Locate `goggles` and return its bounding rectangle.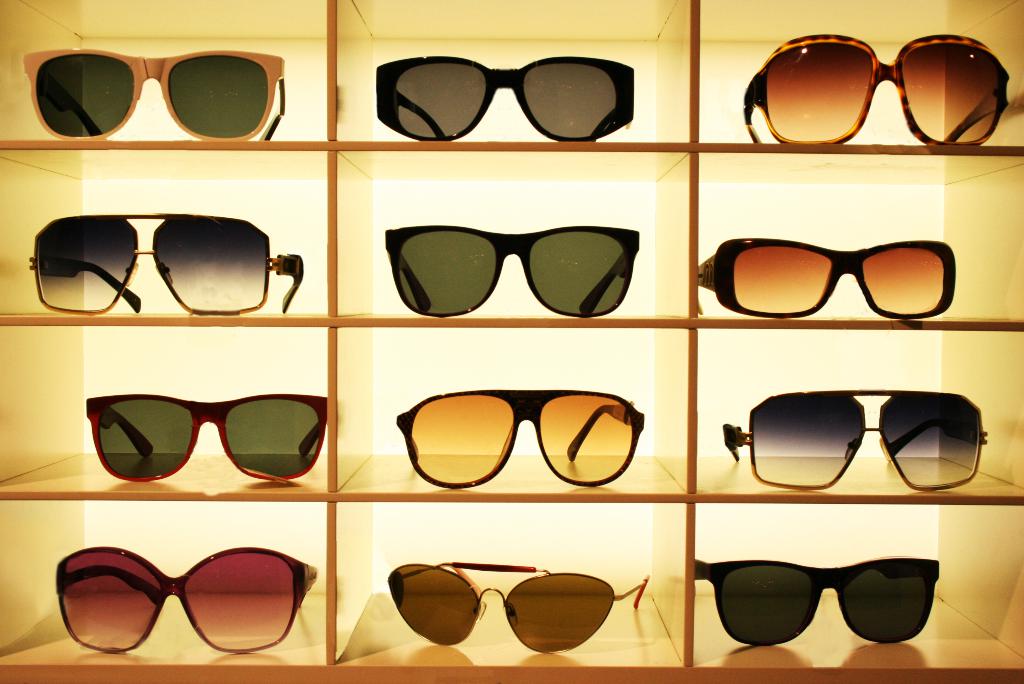
[378,557,653,651].
